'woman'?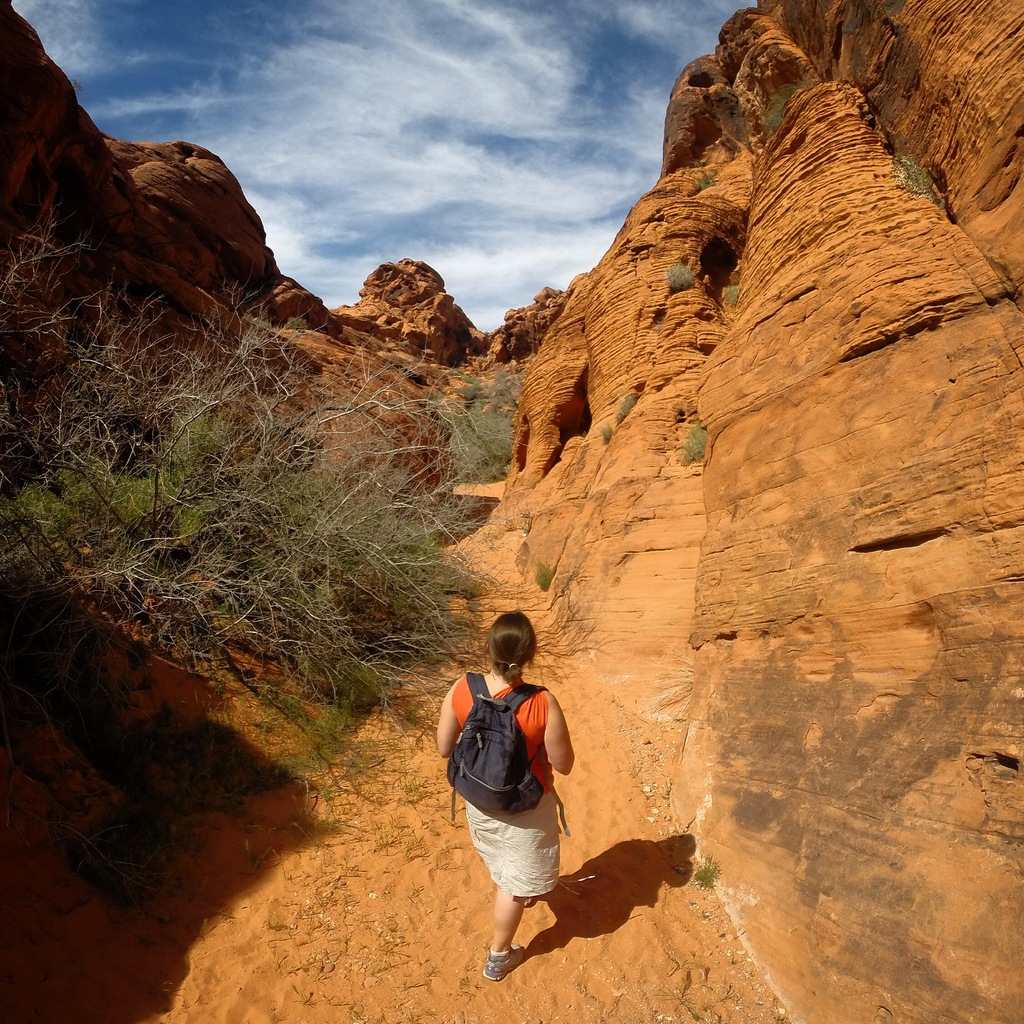
[left=436, top=604, right=580, bottom=977]
